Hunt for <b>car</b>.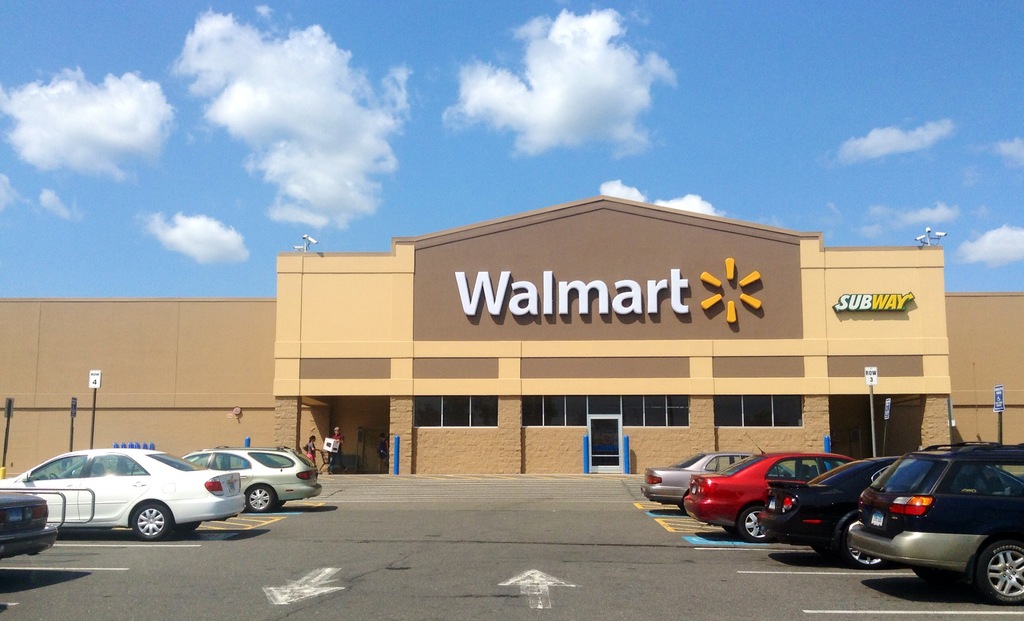
Hunted down at [174, 437, 326, 516].
